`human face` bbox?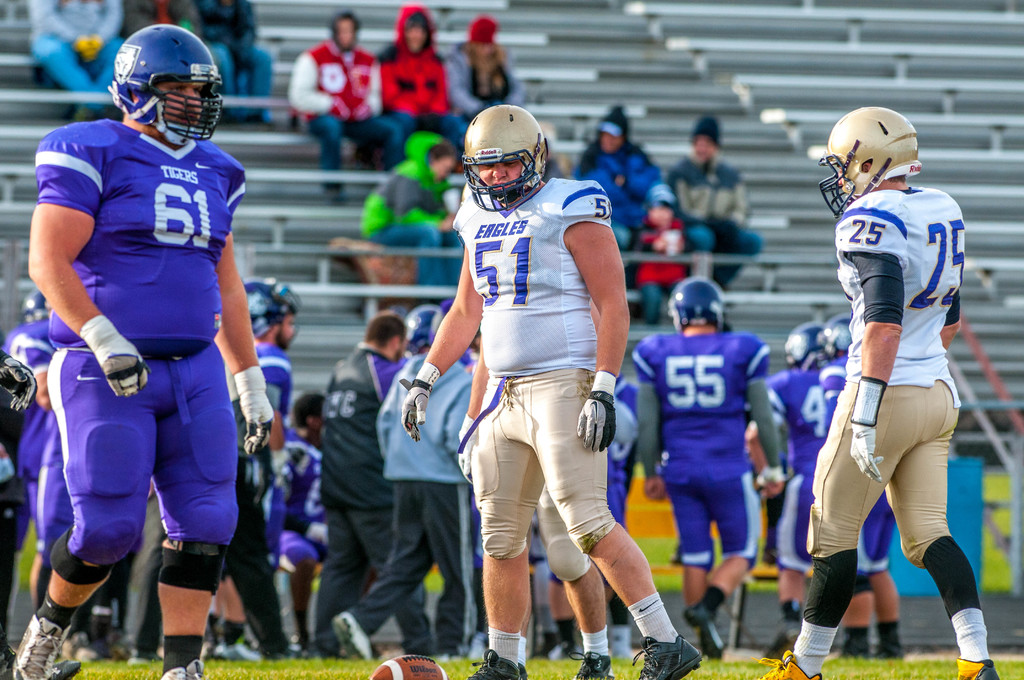
BBox(427, 155, 456, 177)
